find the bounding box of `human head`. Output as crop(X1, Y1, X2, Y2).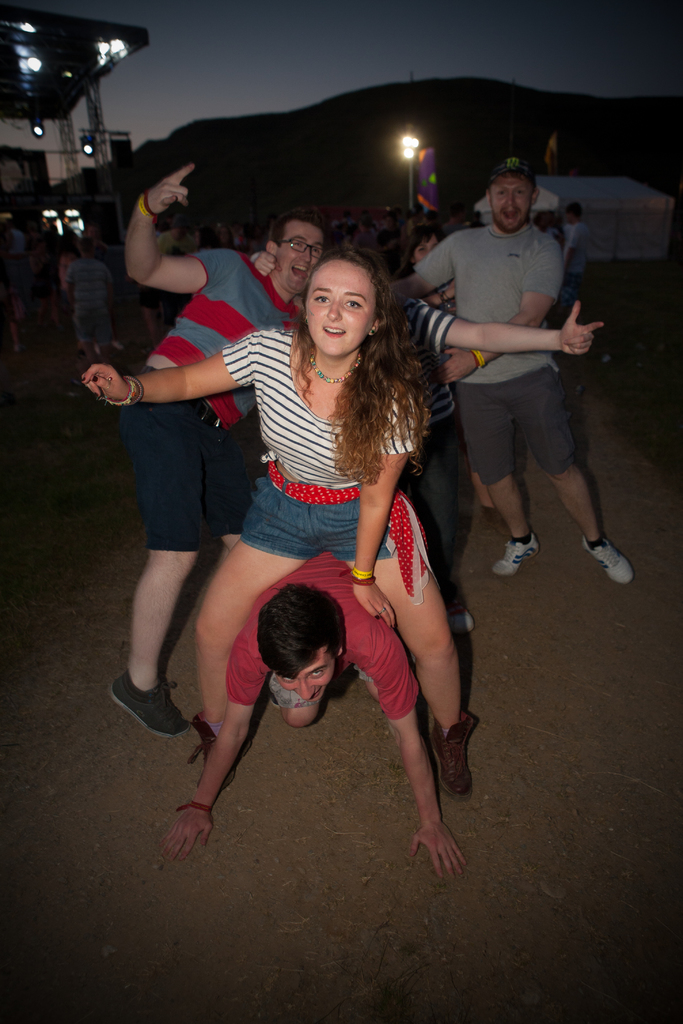
crop(247, 583, 359, 718).
